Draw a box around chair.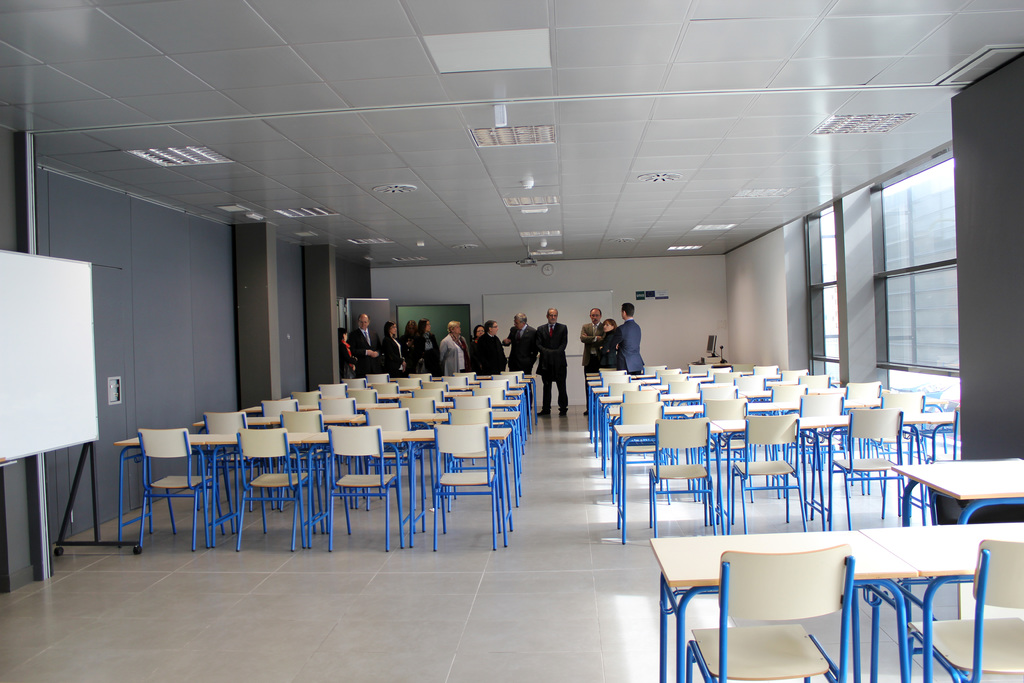
x1=457 y1=397 x2=492 y2=413.
